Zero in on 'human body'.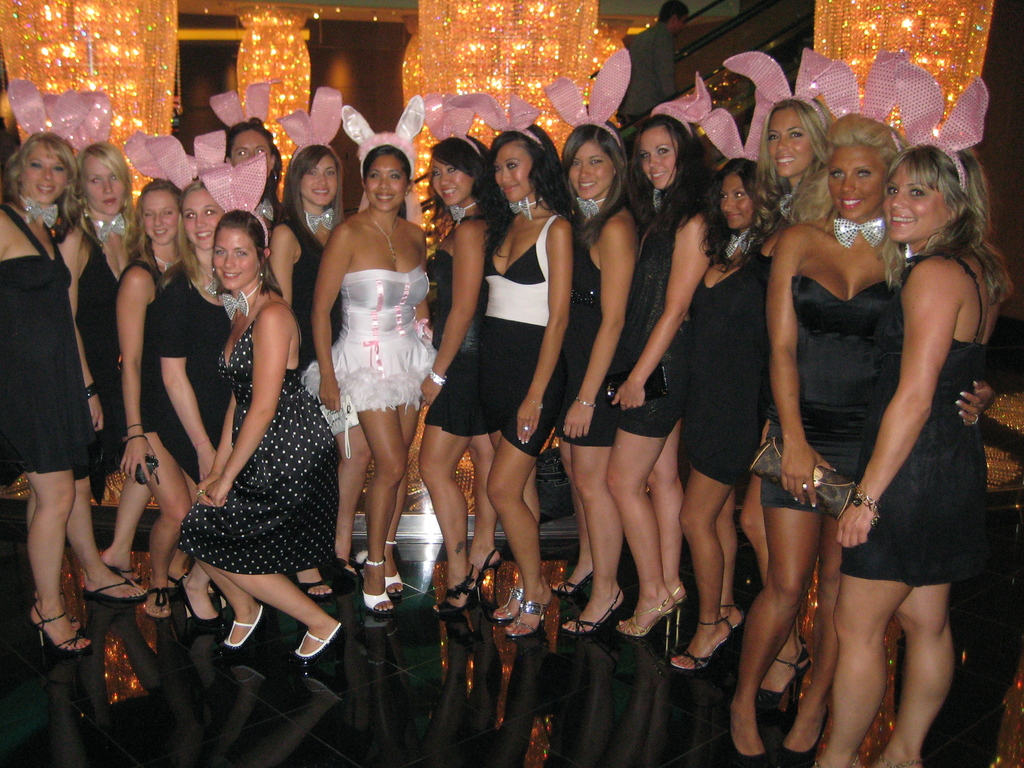
Zeroed in: crop(481, 125, 577, 642).
